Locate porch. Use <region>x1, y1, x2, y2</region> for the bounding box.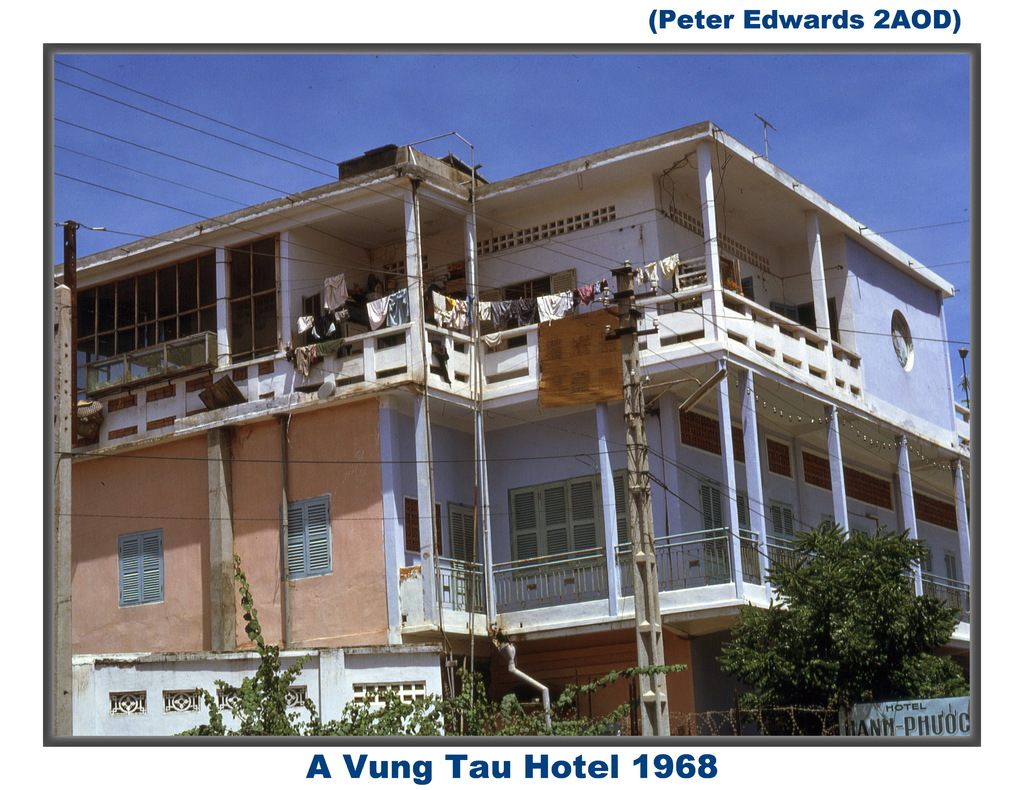
<region>86, 276, 857, 441</region>.
